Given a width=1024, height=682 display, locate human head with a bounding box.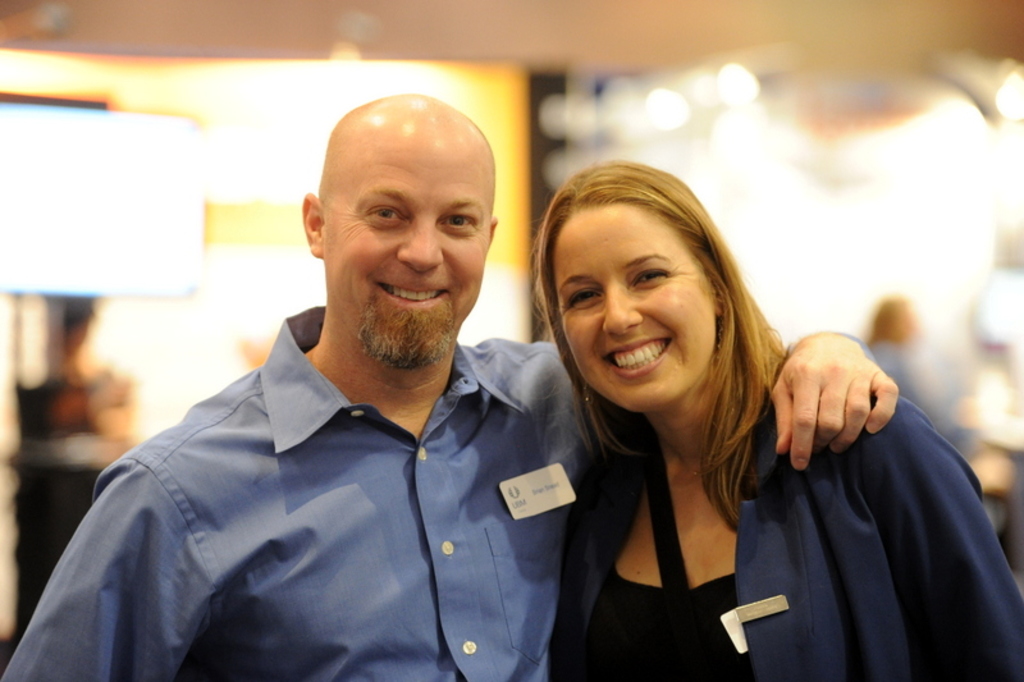
Located: 302/90/497/371.
